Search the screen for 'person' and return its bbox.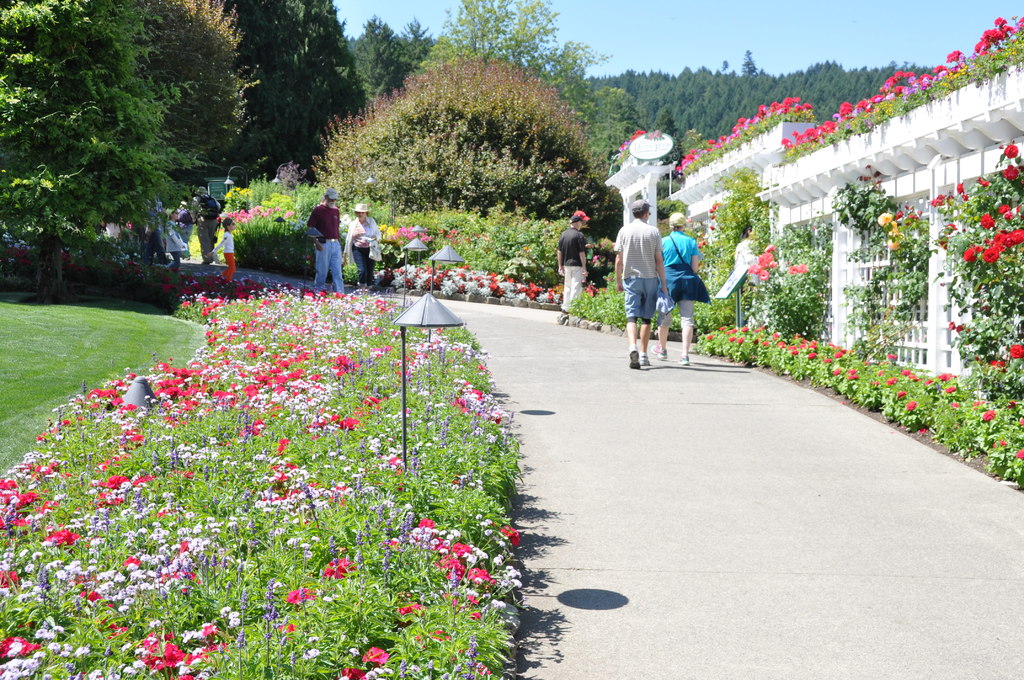
Found: locate(218, 216, 235, 287).
